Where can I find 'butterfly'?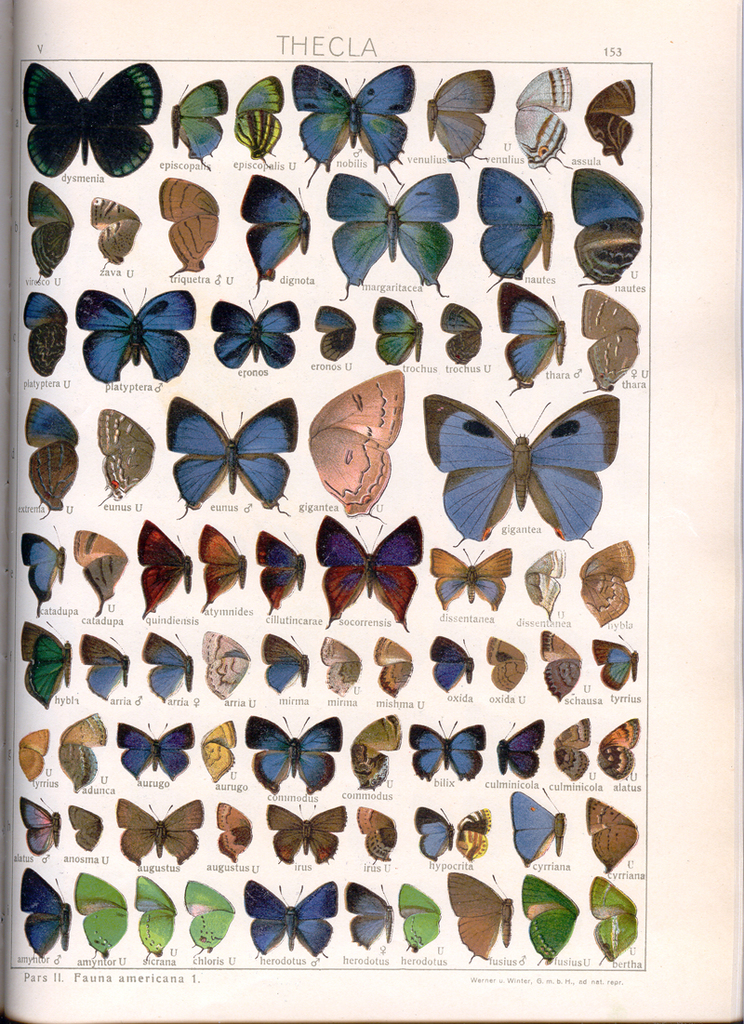
You can find it at bbox(515, 537, 566, 623).
